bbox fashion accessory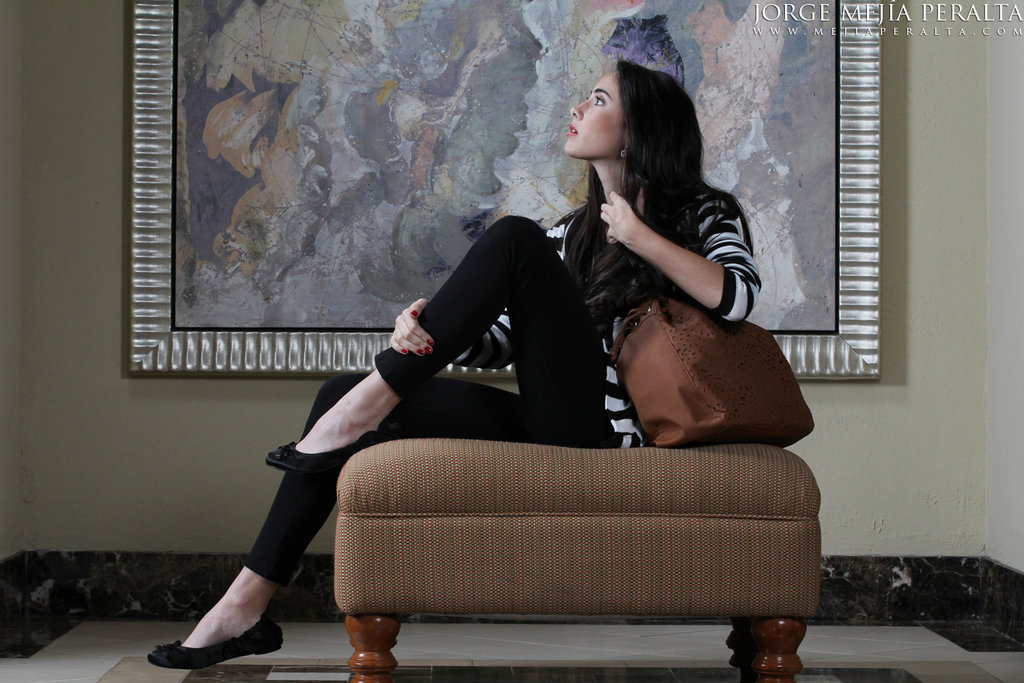
(420,348,424,357)
